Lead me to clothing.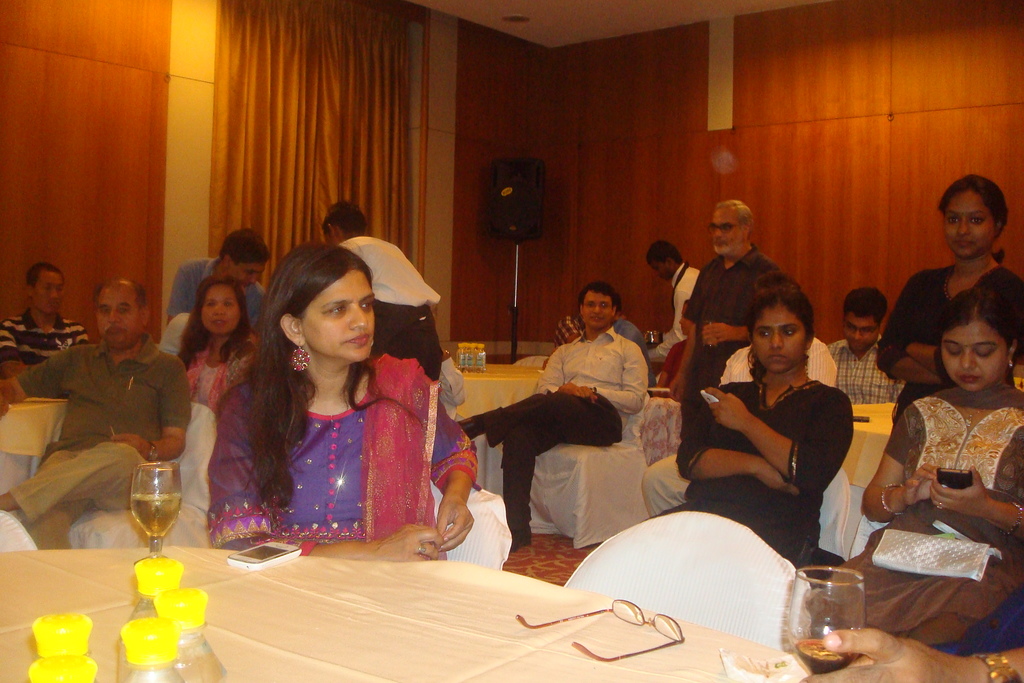
Lead to [611,314,641,349].
